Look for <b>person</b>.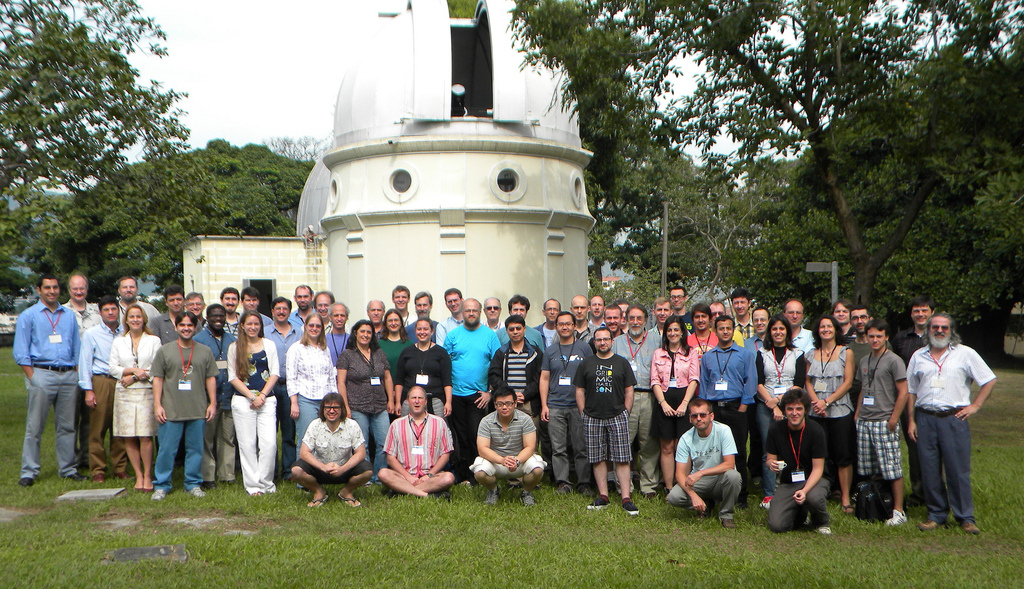
Found: <region>383, 390, 456, 501</region>.
